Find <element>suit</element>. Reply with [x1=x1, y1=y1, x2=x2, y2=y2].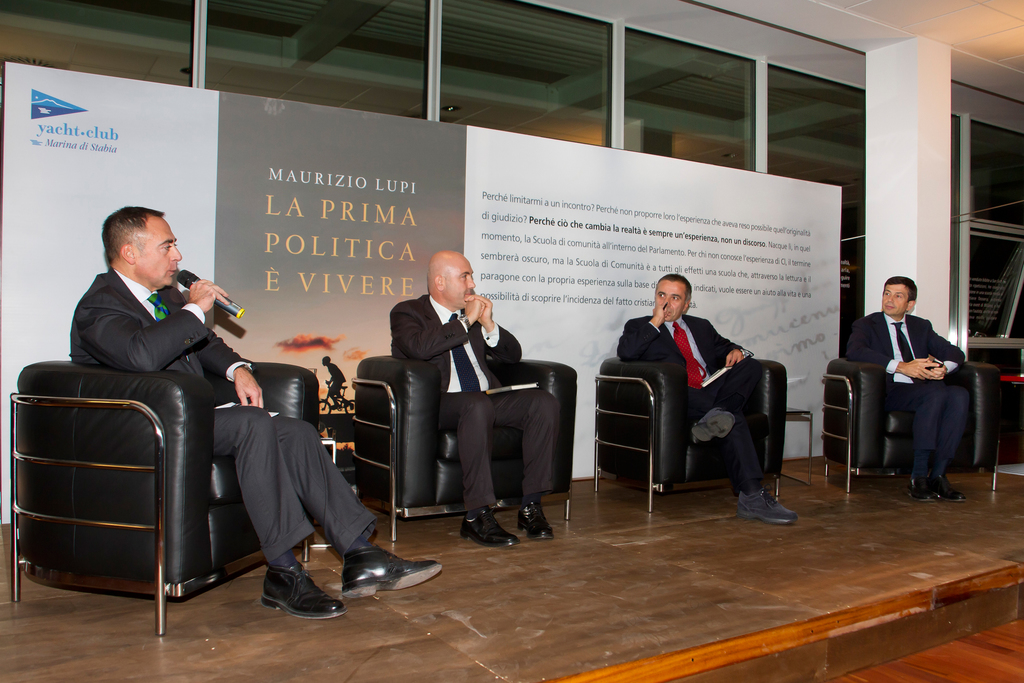
[x1=383, y1=292, x2=561, y2=507].
